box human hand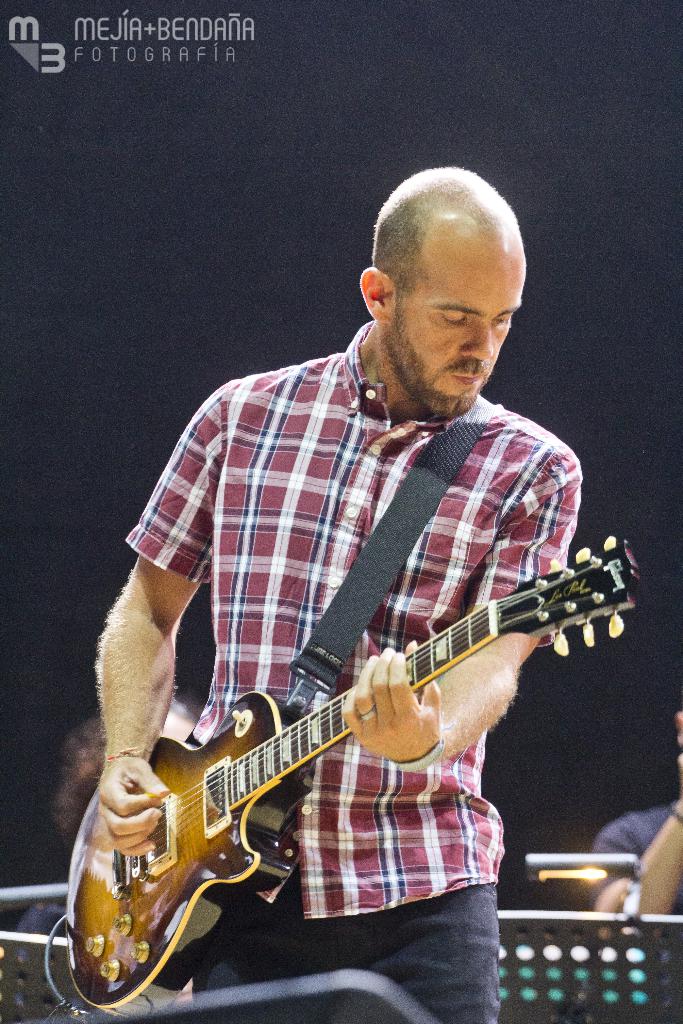
x1=89 y1=751 x2=172 y2=863
